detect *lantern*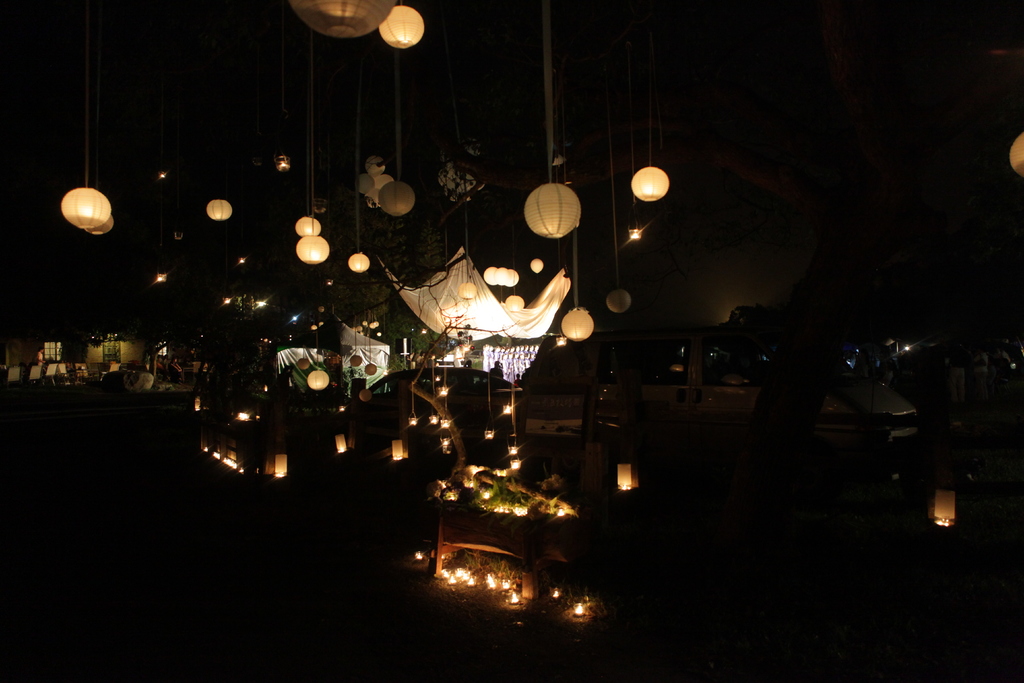
(295,235,330,263)
